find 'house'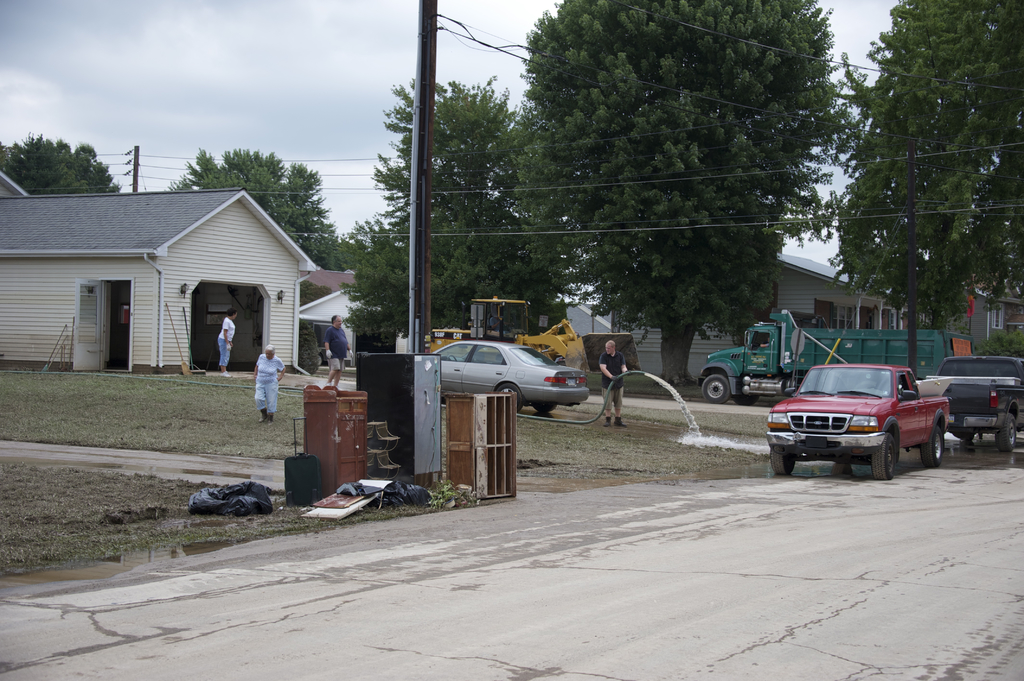
619 229 765 388
